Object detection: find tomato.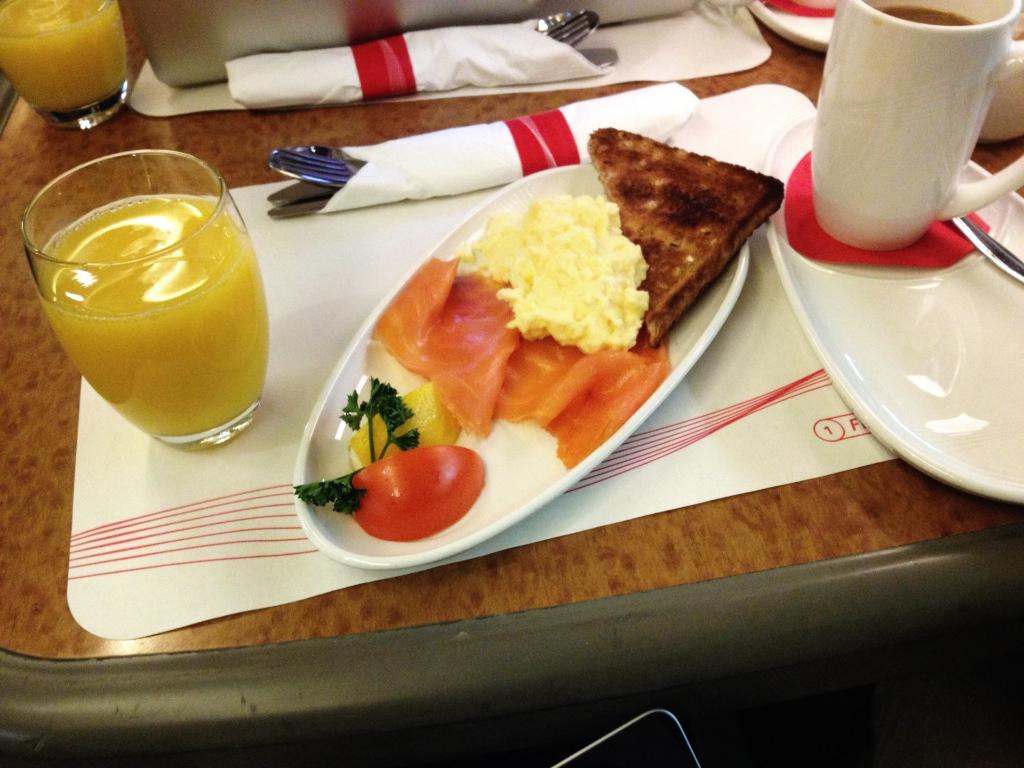
(351, 444, 490, 540).
